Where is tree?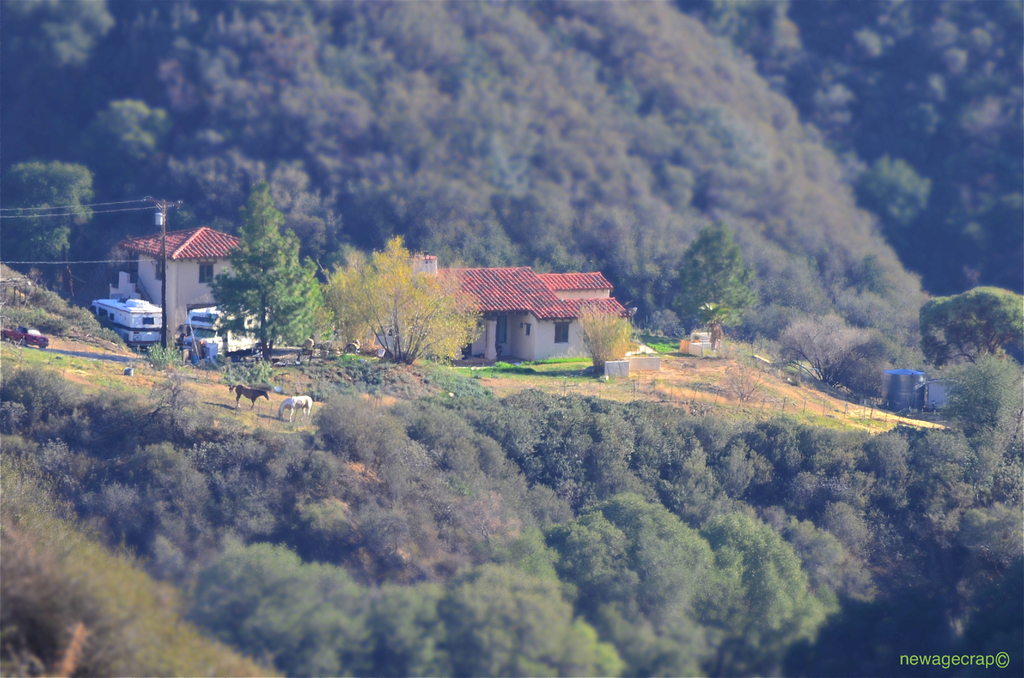
l=920, t=279, r=1023, b=370.
